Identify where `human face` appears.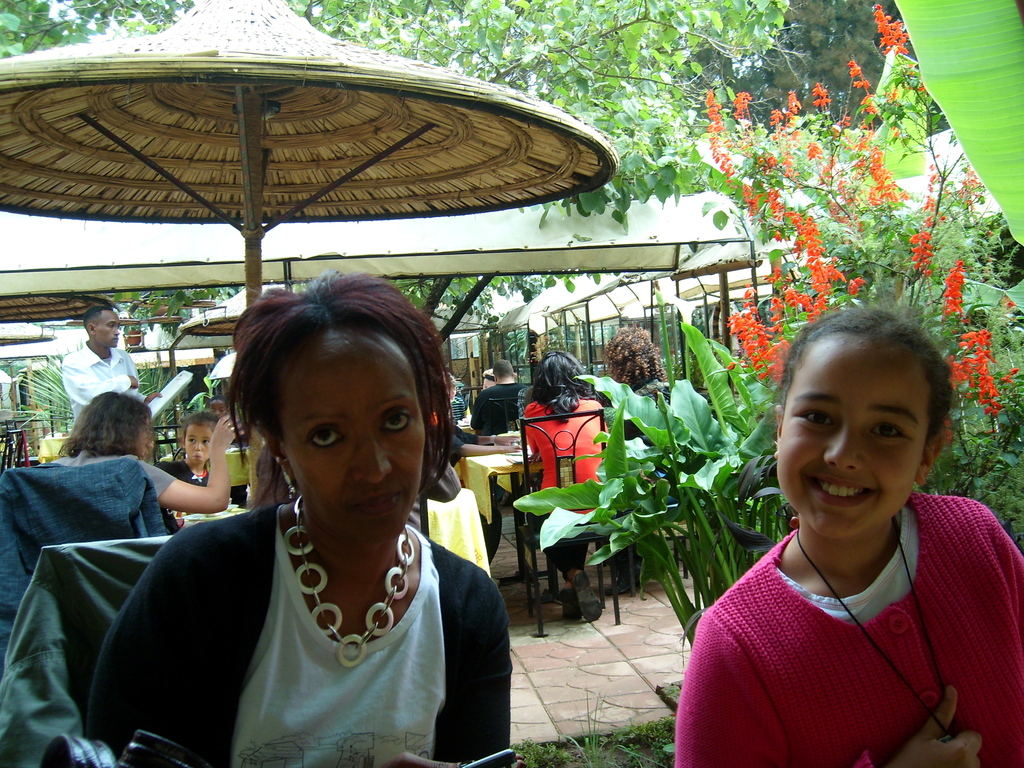
Appears at 778, 333, 926, 541.
